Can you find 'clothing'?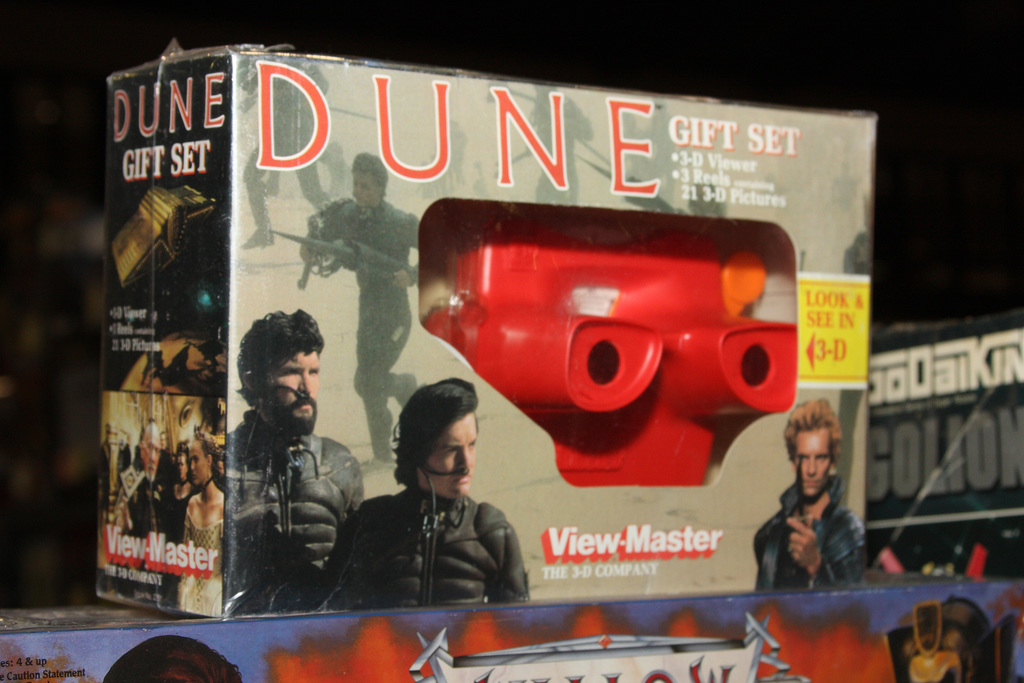
Yes, bounding box: bbox(836, 229, 874, 506).
